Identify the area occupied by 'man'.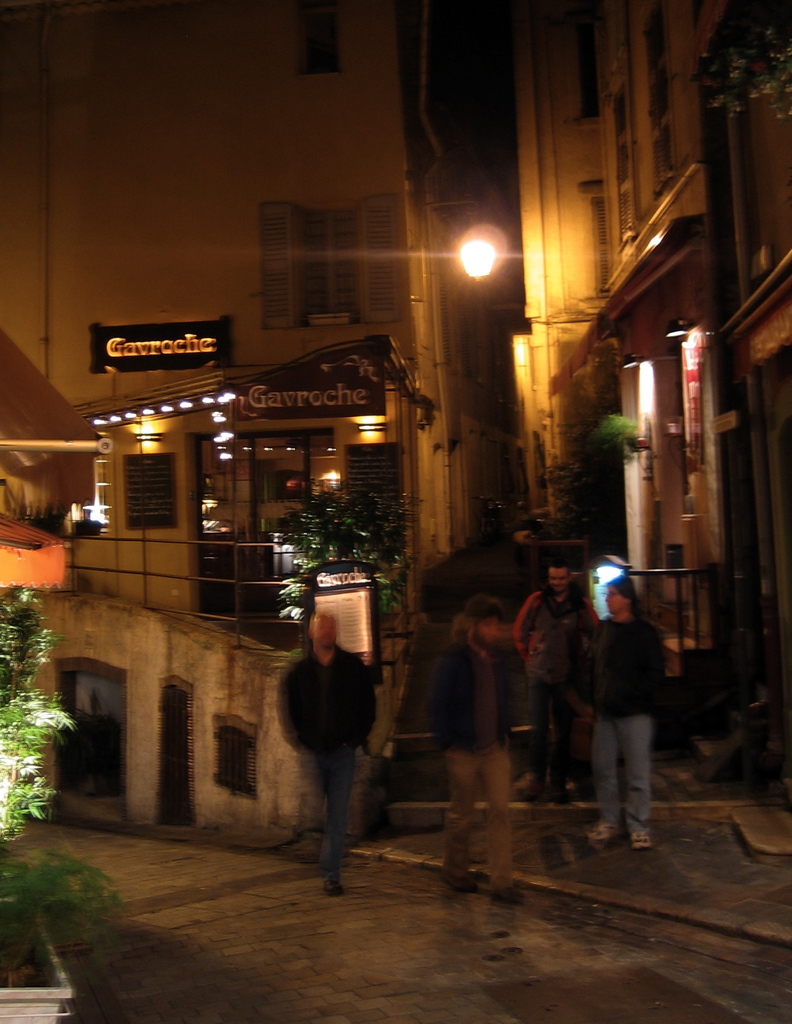
Area: 521,543,577,822.
